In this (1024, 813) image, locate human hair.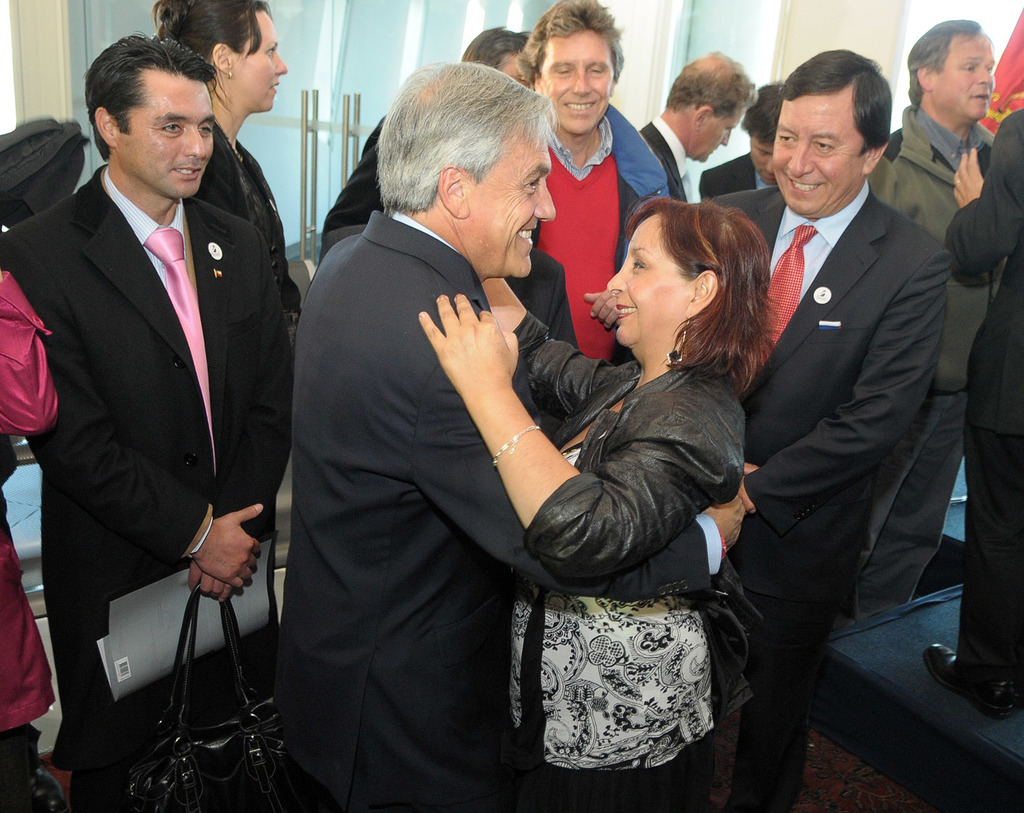
Bounding box: 780,42,895,160.
